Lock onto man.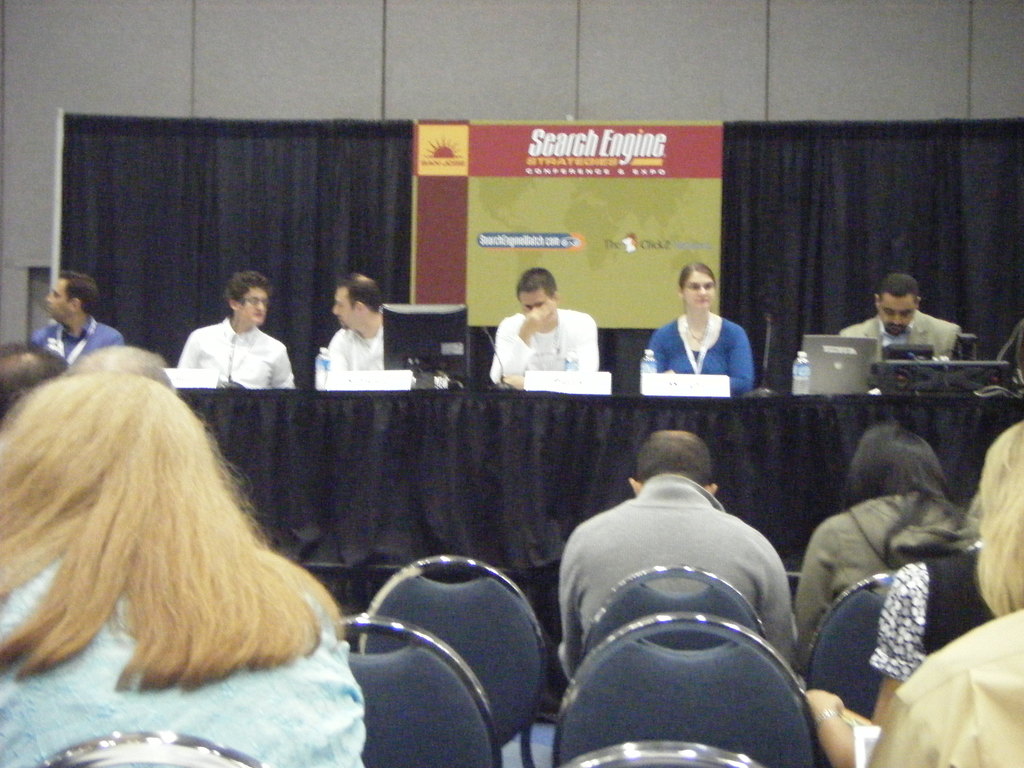
Locked: (172, 275, 292, 390).
